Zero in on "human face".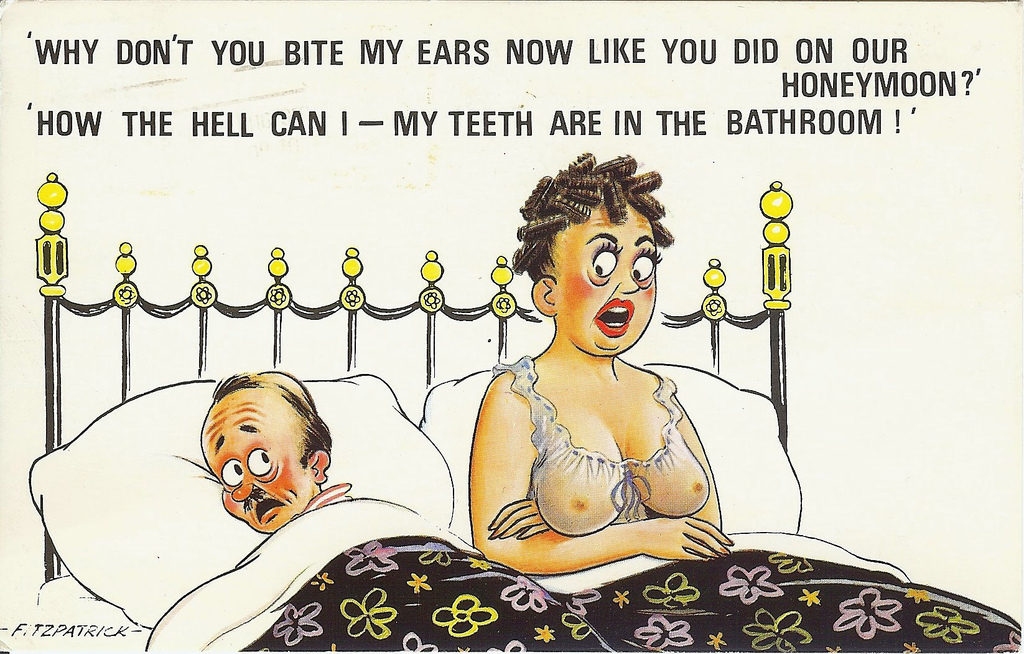
Zeroed in: (left=553, top=208, right=655, bottom=353).
